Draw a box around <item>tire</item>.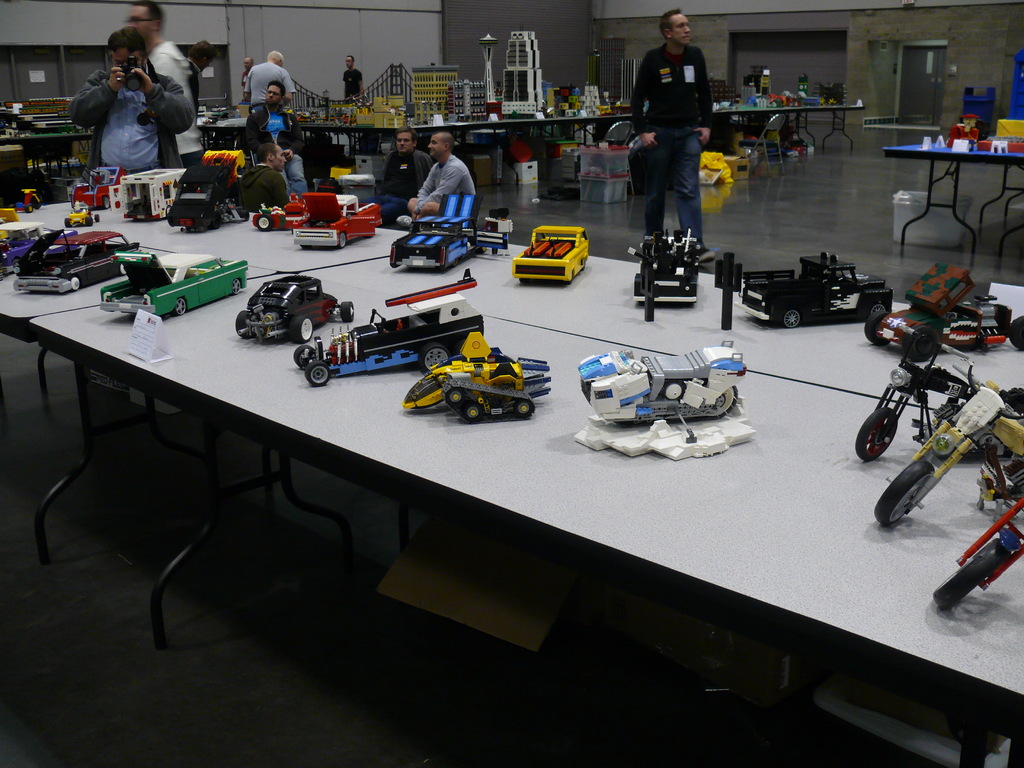
rect(420, 344, 448, 372).
